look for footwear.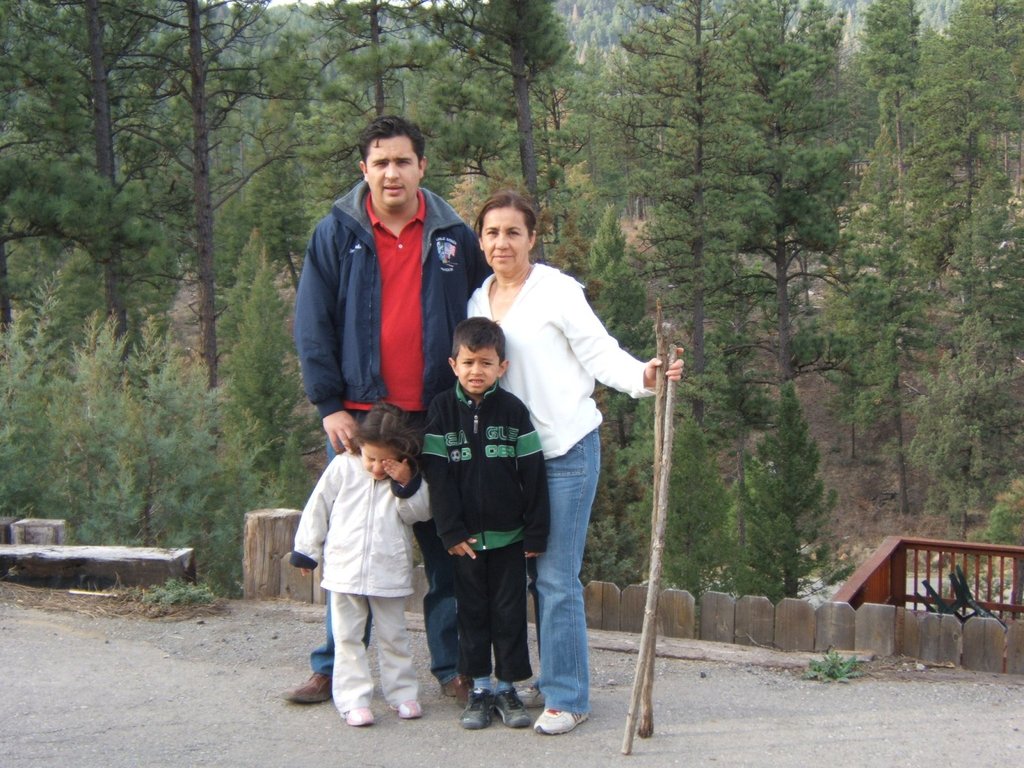
Found: locate(339, 704, 378, 730).
